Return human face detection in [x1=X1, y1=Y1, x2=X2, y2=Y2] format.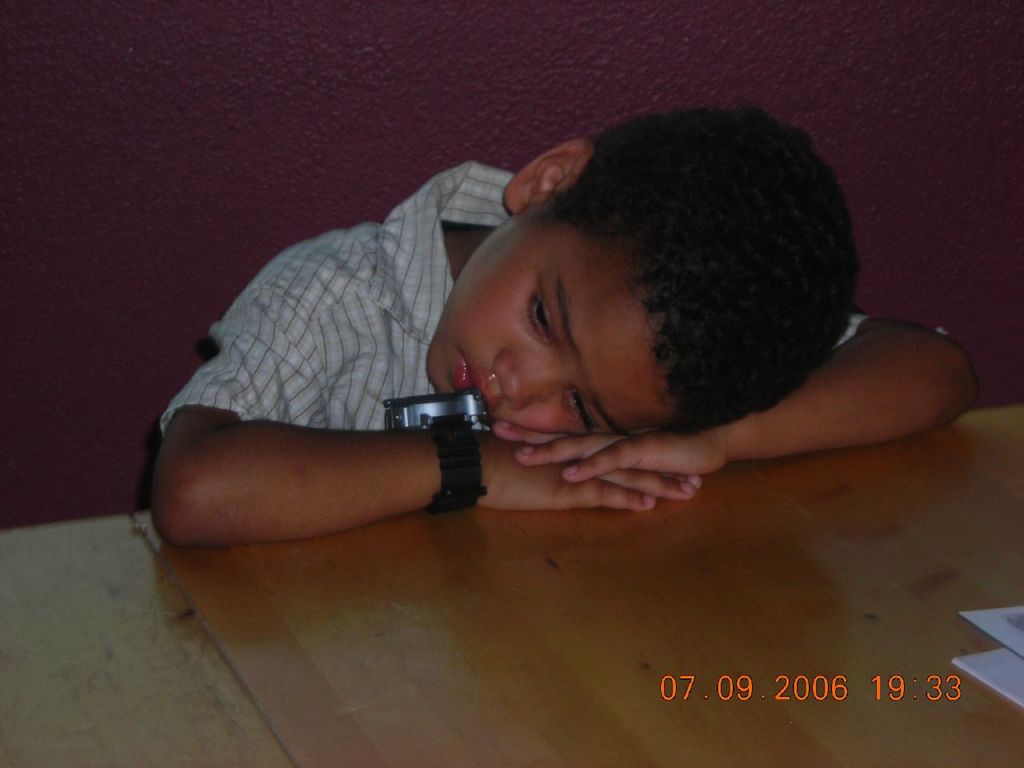
[x1=424, y1=188, x2=698, y2=434].
